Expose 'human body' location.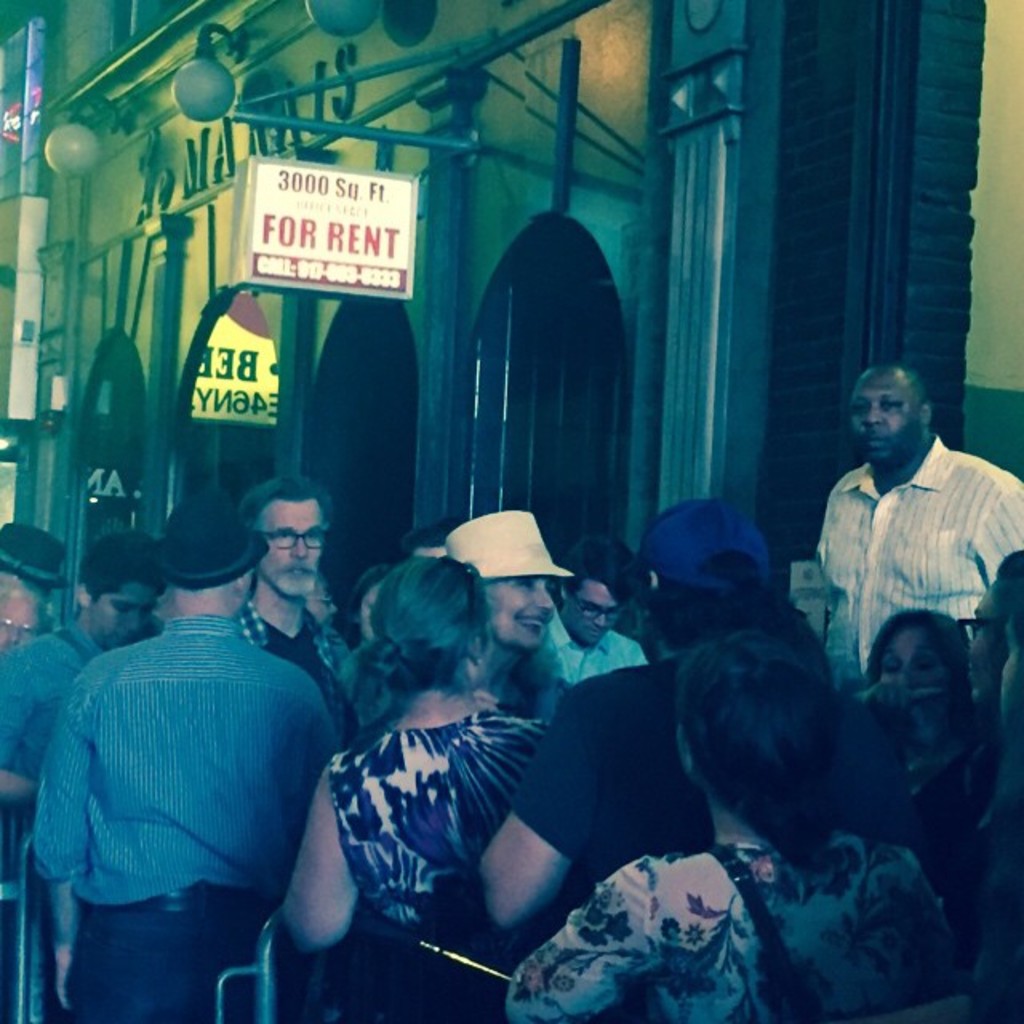
Exposed at <bbox>286, 706, 542, 1022</bbox>.
